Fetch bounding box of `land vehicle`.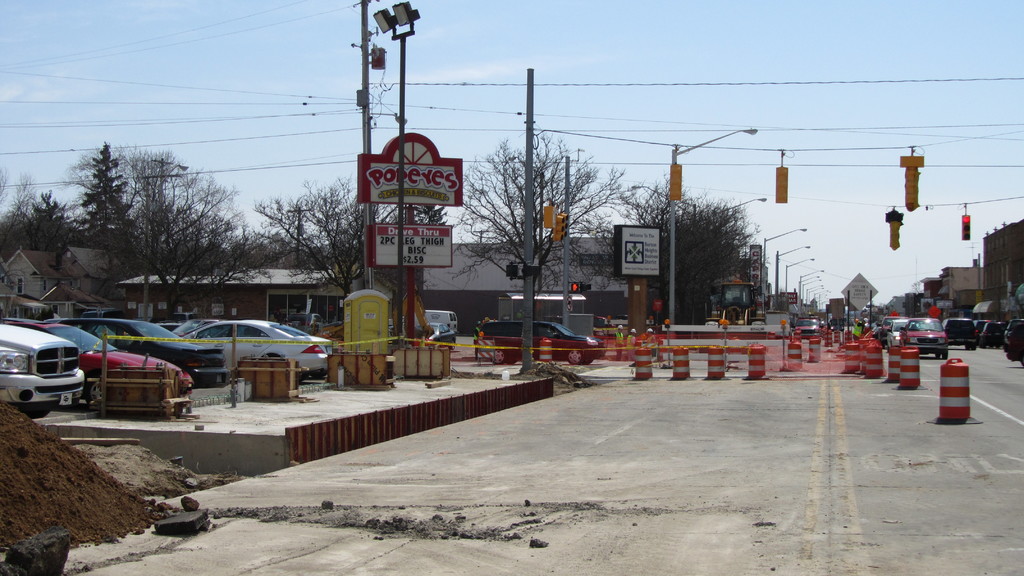
Bbox: <box>171,318,222,335</box>.
